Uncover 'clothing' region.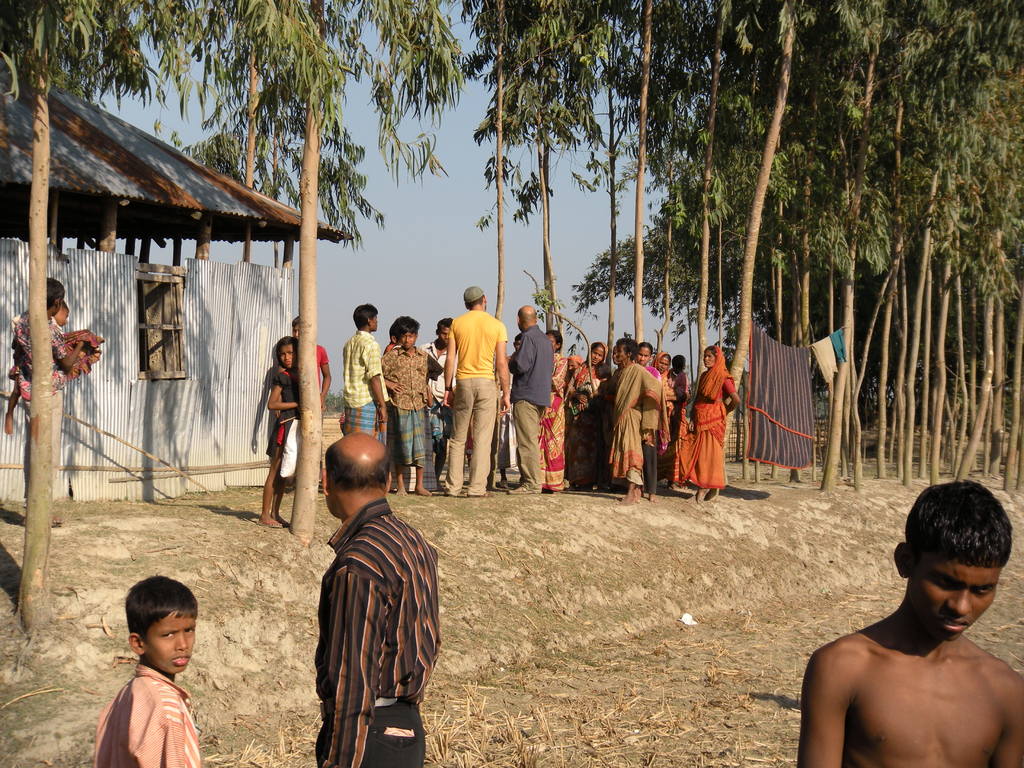
Uncovered: Rect(451, 312, 508, 376).
